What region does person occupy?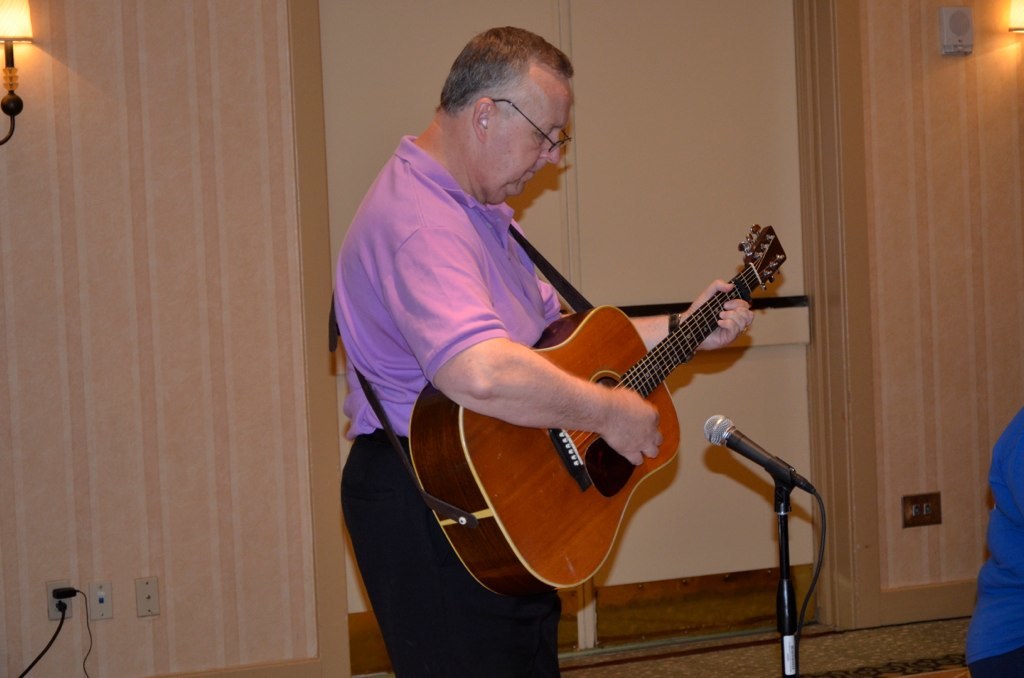
crop(342, 19, 760, 677).
